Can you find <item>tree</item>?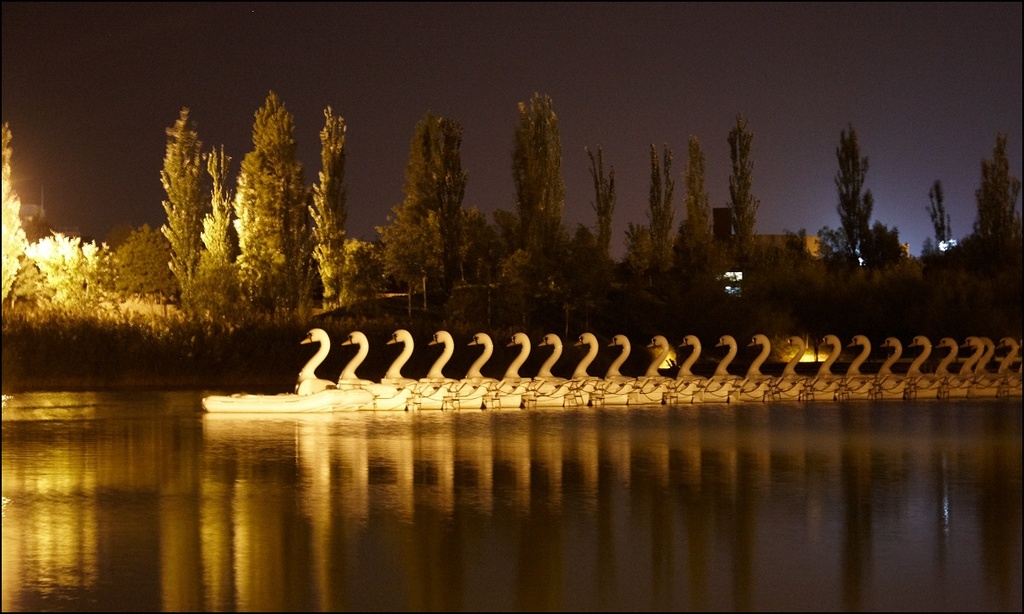
Yes, bounding box: BBox(509, 94, 599, 270).
